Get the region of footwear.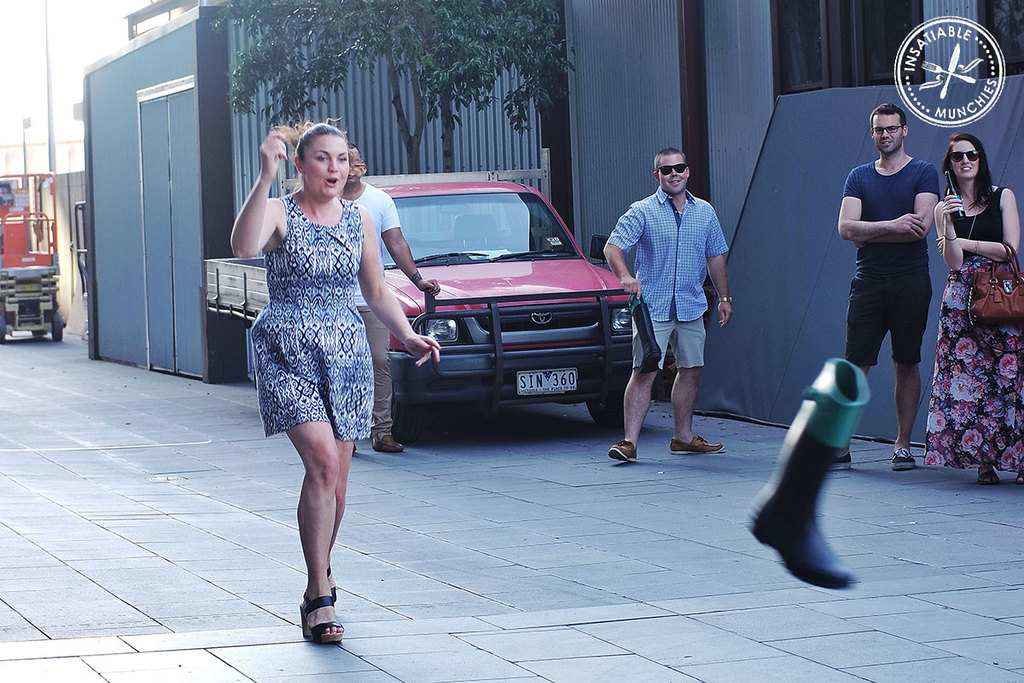
pyautogui.locateOnScreen(605, 436, 637, 463).
